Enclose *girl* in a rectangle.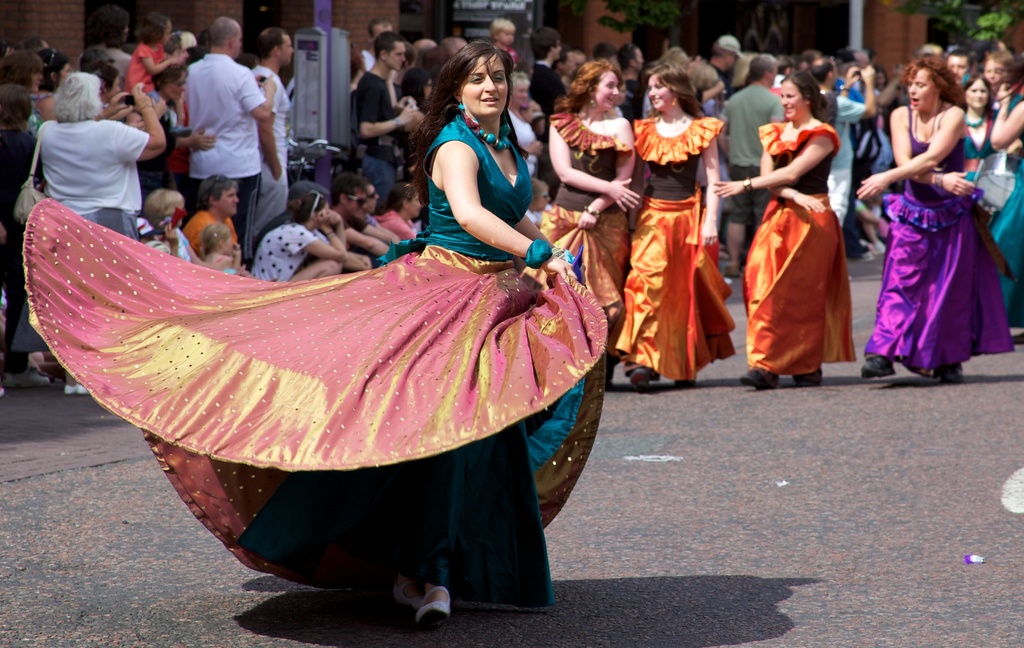
BBox(629, 63, 724, 391).
